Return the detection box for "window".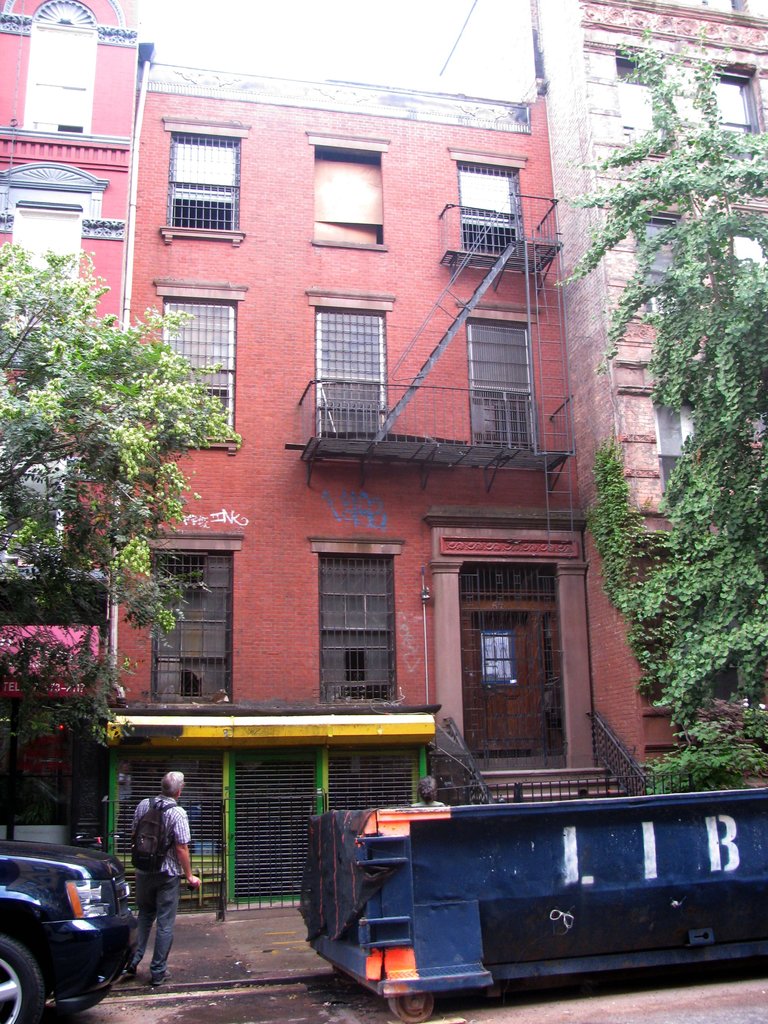
[left=461, top=141, right=527, bottom=252].
